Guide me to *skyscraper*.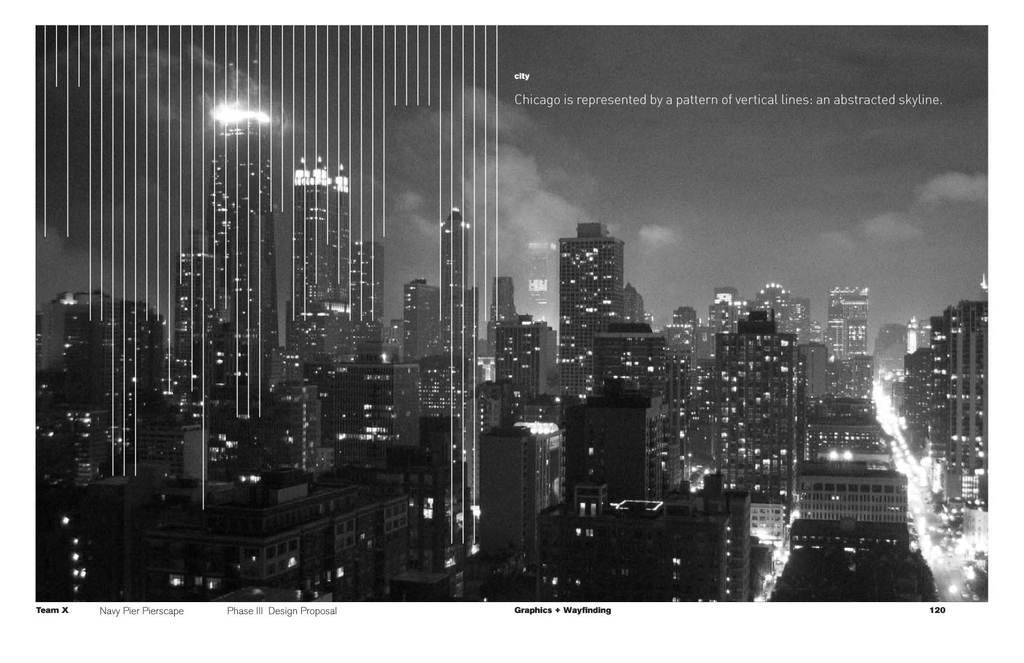
Guidance: <region>35, 284, 156, 487</region>.
